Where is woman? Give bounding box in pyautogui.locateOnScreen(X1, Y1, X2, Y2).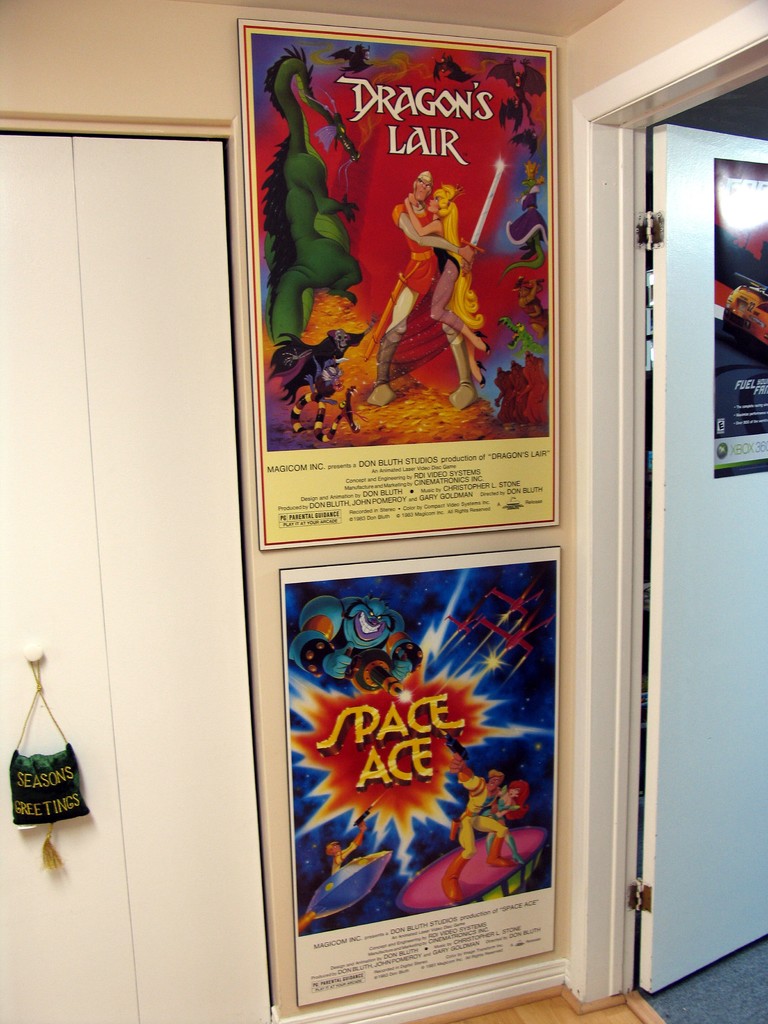
pyautogui.locateOnScreen(408, 182, 492, 386).
